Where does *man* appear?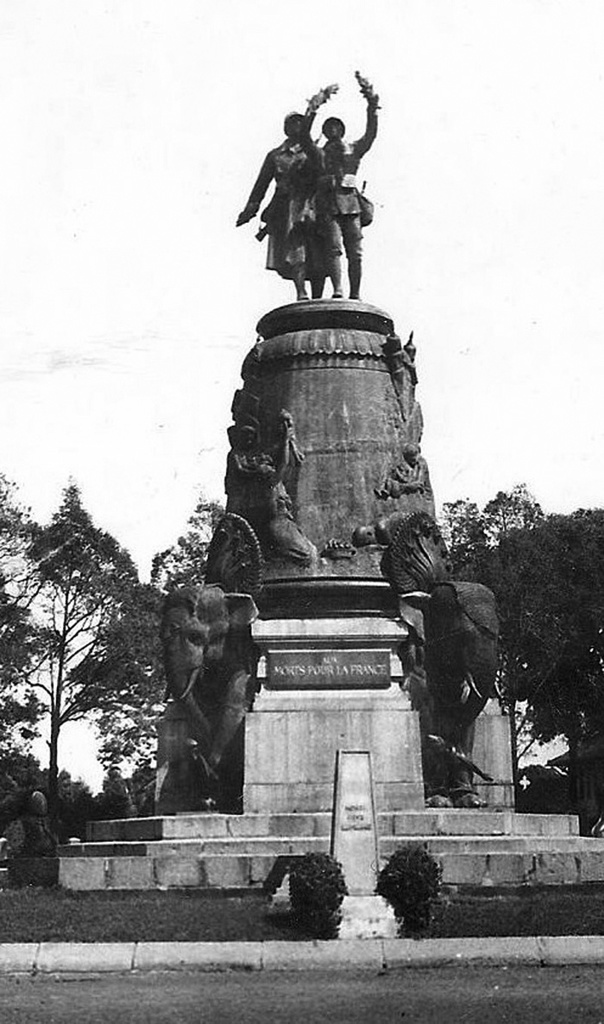
Appears at x1=296, y1=85, x2=379, y2=293.
